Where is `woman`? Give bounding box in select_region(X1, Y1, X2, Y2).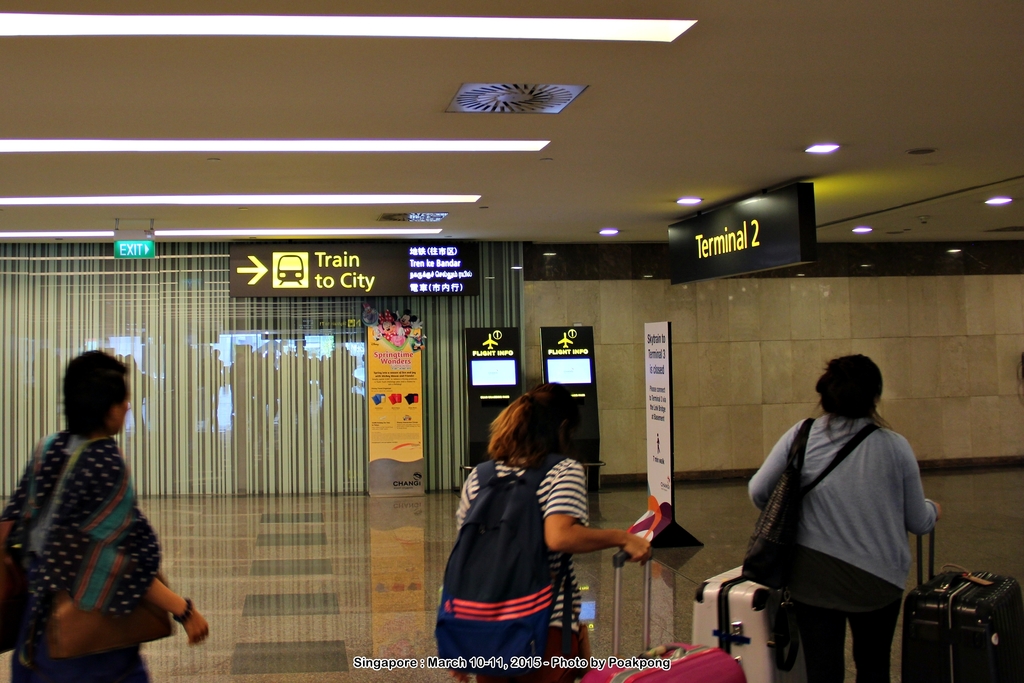
select_region(452, 384, 652, 682).
